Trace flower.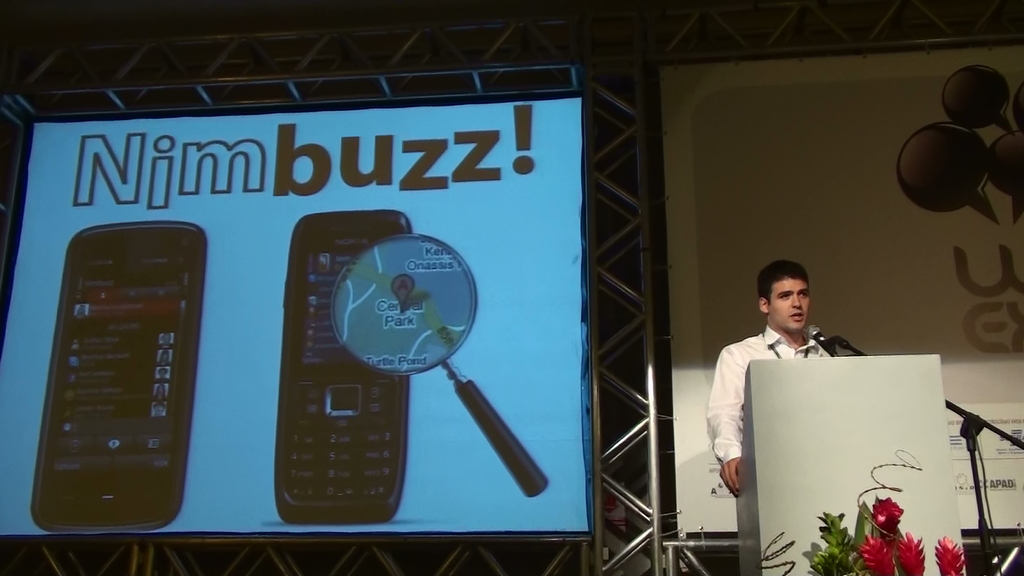
Traced to <region>897, 528, 924, 575</region>.
